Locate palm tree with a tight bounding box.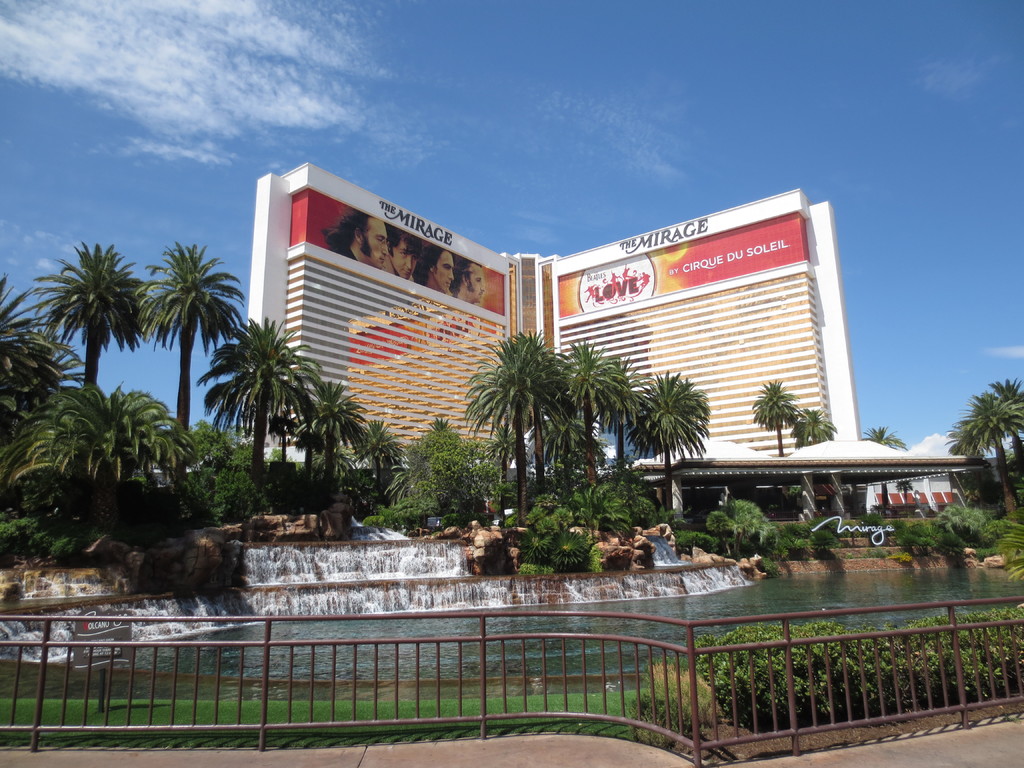
bbox=[126, 232, 255, 477].
